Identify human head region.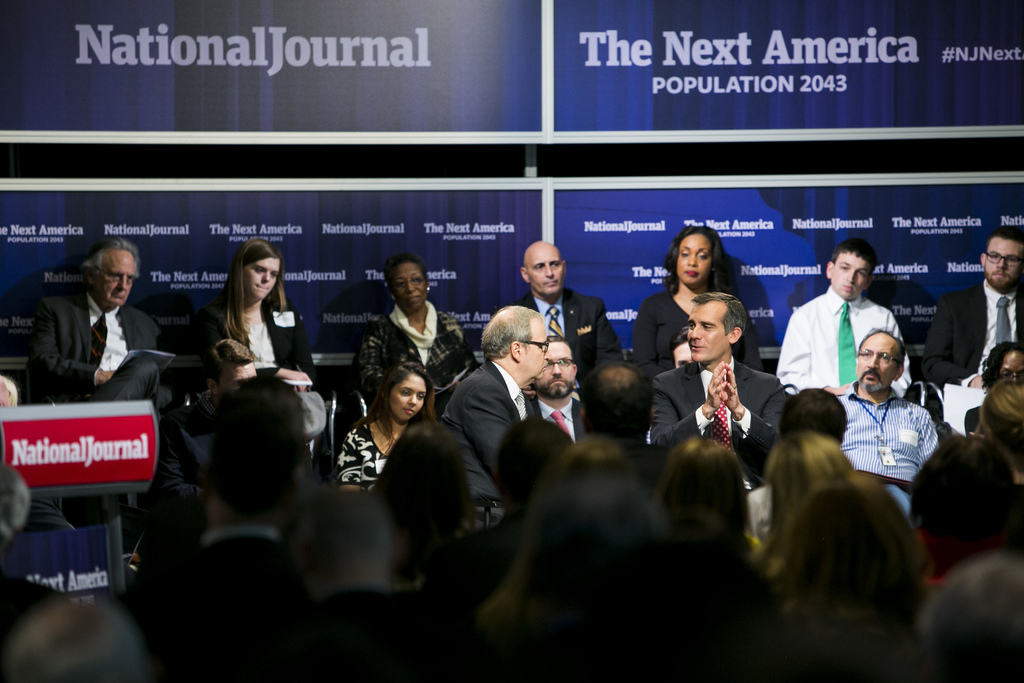
Region: <region>477, 304, 551, 381</region>.
